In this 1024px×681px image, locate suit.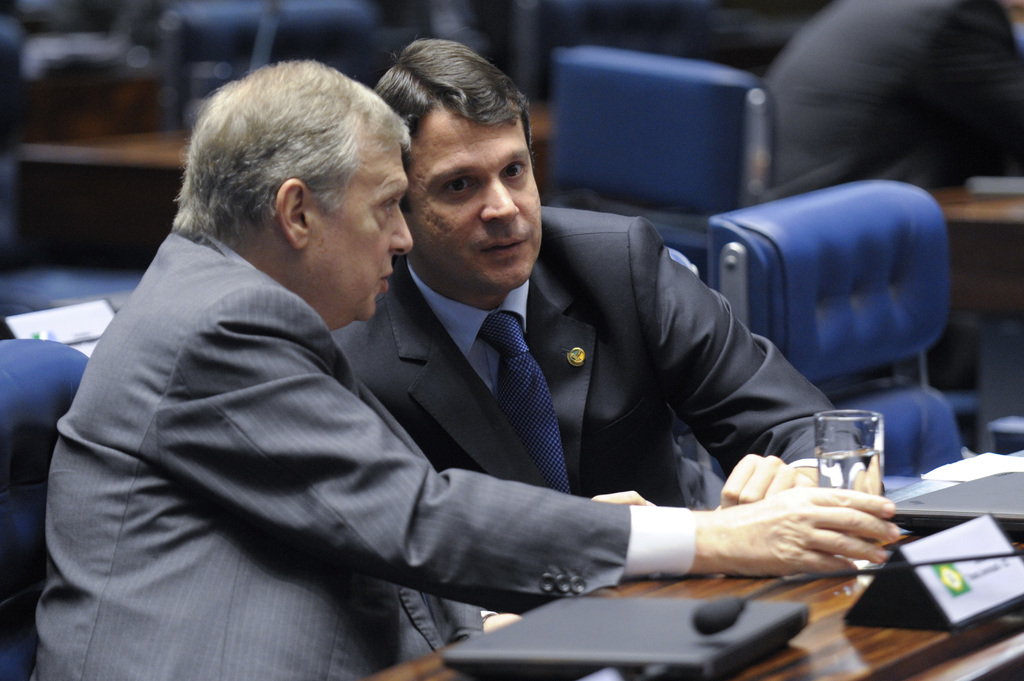
Bounding box: <bbox>31, 225, 643, 680</bbox>.
